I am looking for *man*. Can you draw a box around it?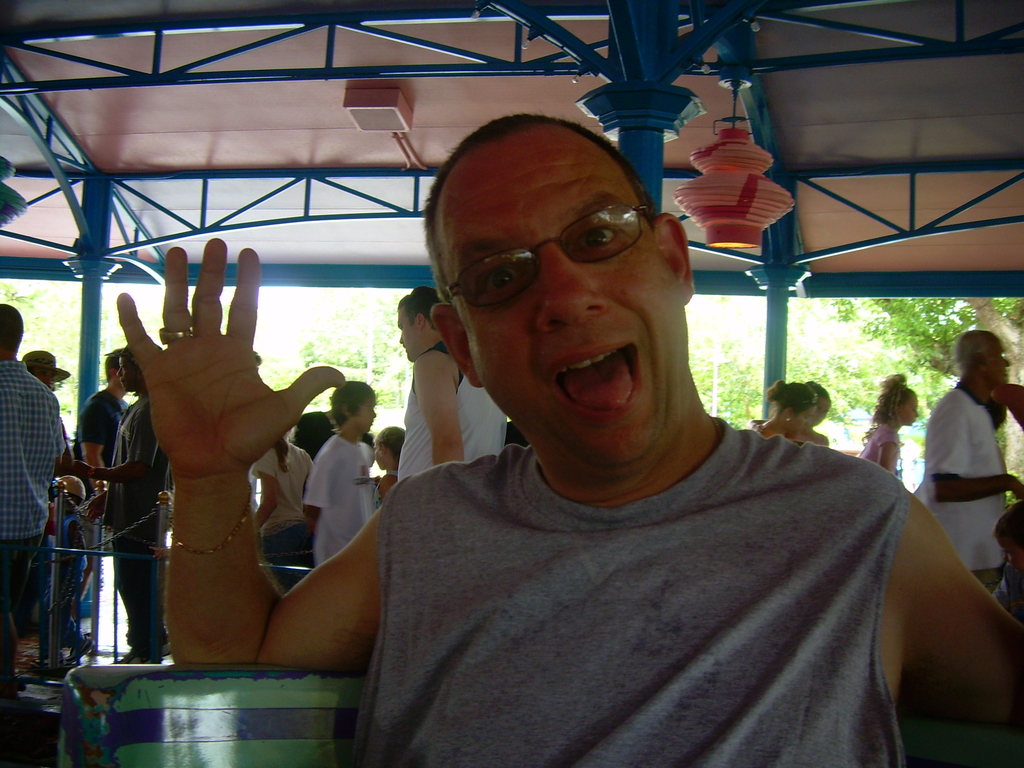
Sure, the bounding box is <bbox>111, 108, 1023, 767</bbox>.
